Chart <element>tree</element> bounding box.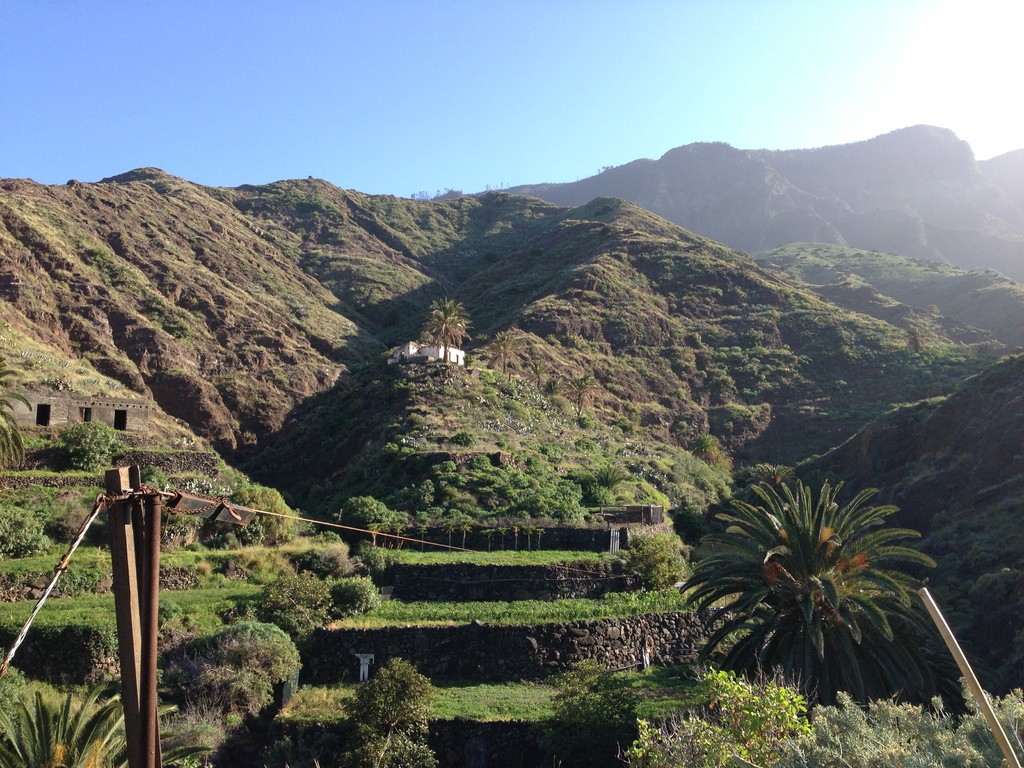
Charted: box=[614, 666, 821, 767].
